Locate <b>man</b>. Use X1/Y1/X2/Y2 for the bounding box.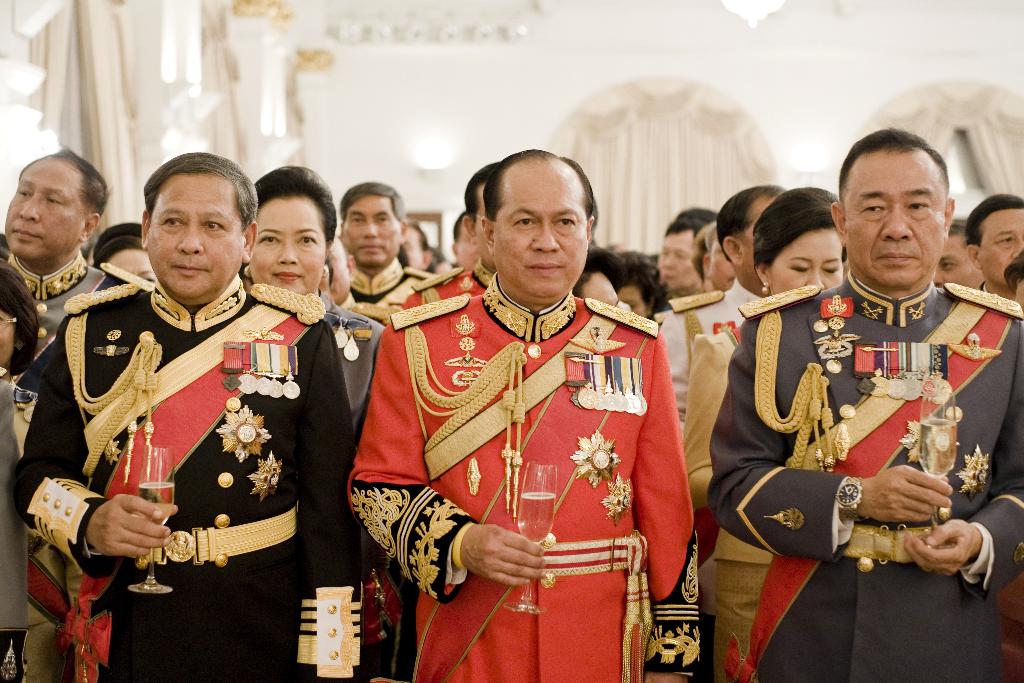
6/142/130/378.
